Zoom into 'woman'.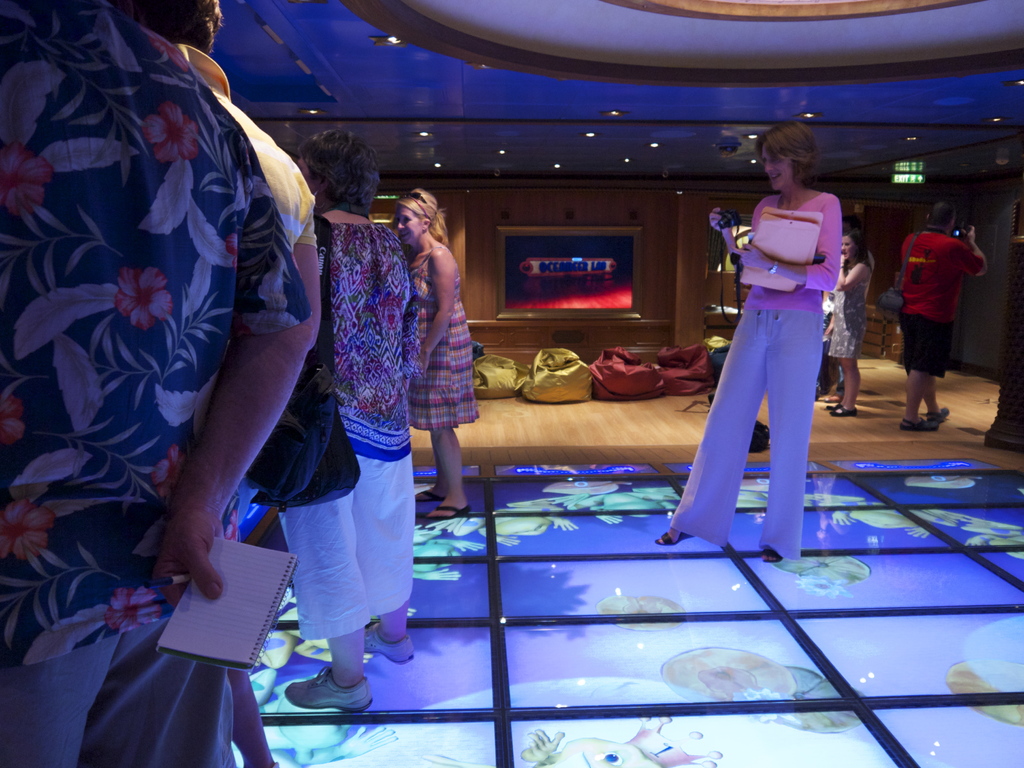
Zoom target: {"left": 824, "top": 228, "right": 872, "bottom": 413}.
